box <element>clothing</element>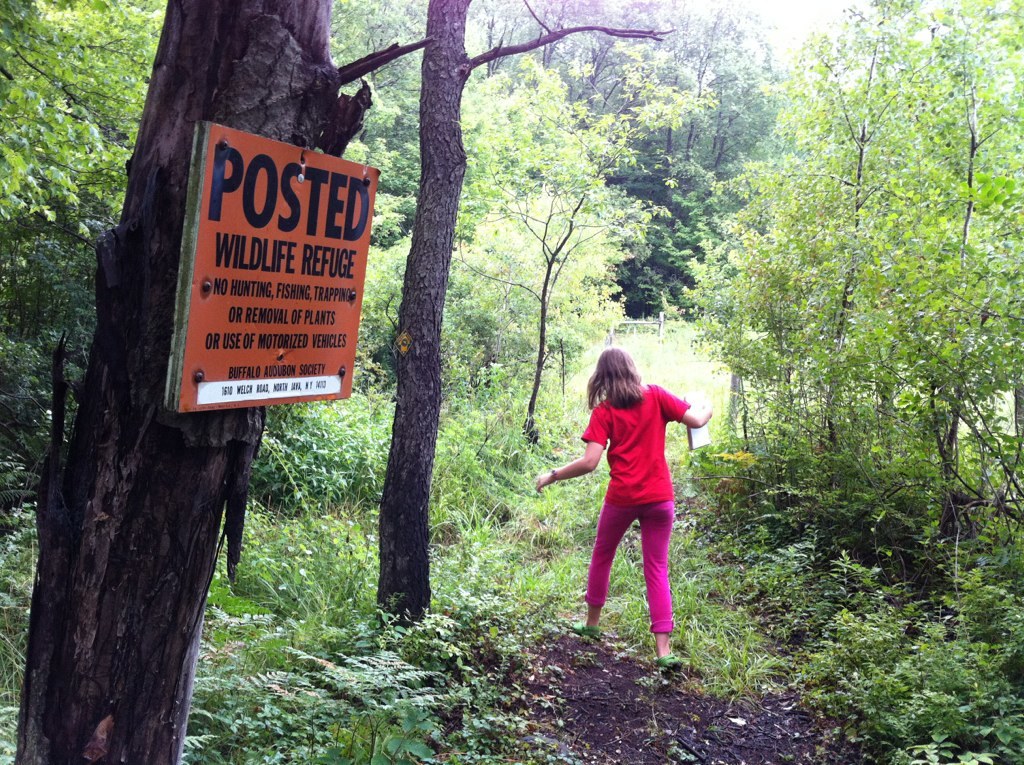
select_region(557, 387, 706, 654)
